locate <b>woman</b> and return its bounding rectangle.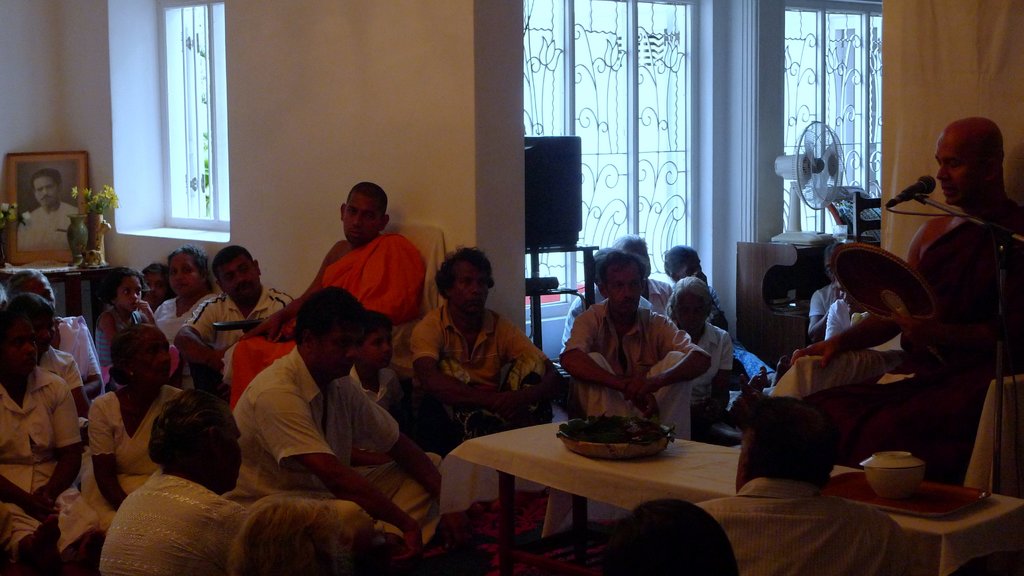
BBox(641, 261, 752, 451).
